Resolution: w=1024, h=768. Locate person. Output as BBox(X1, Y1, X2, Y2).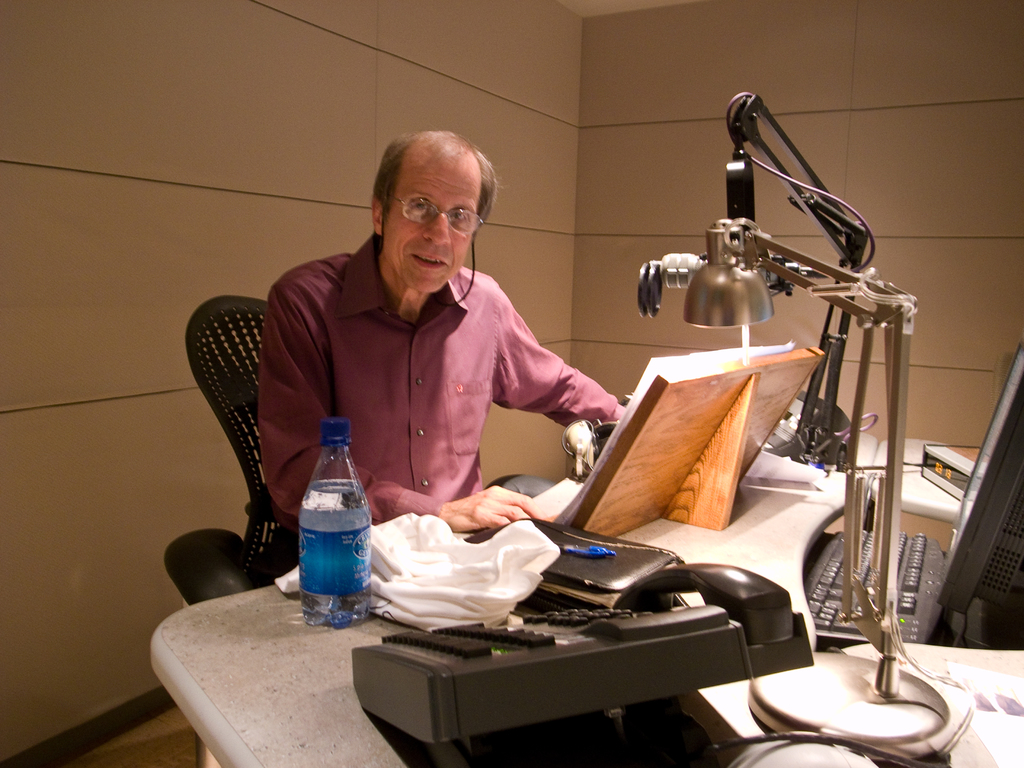
BBox(231, 143, 617, 595).
